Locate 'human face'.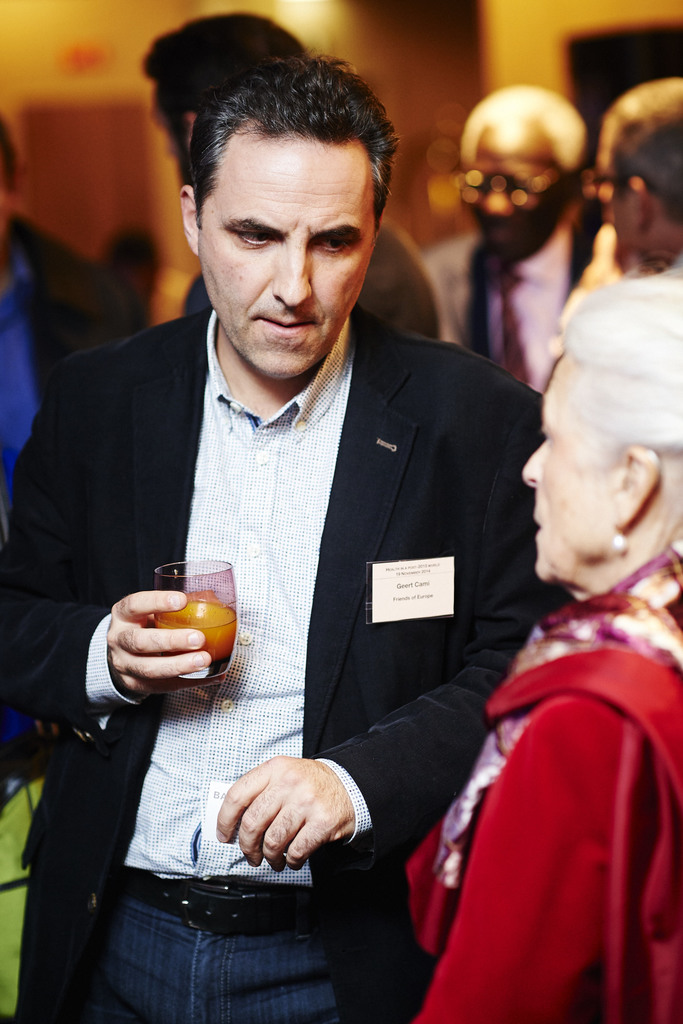
Bounding box: left=598, top=167, right=638, bottom=255.
